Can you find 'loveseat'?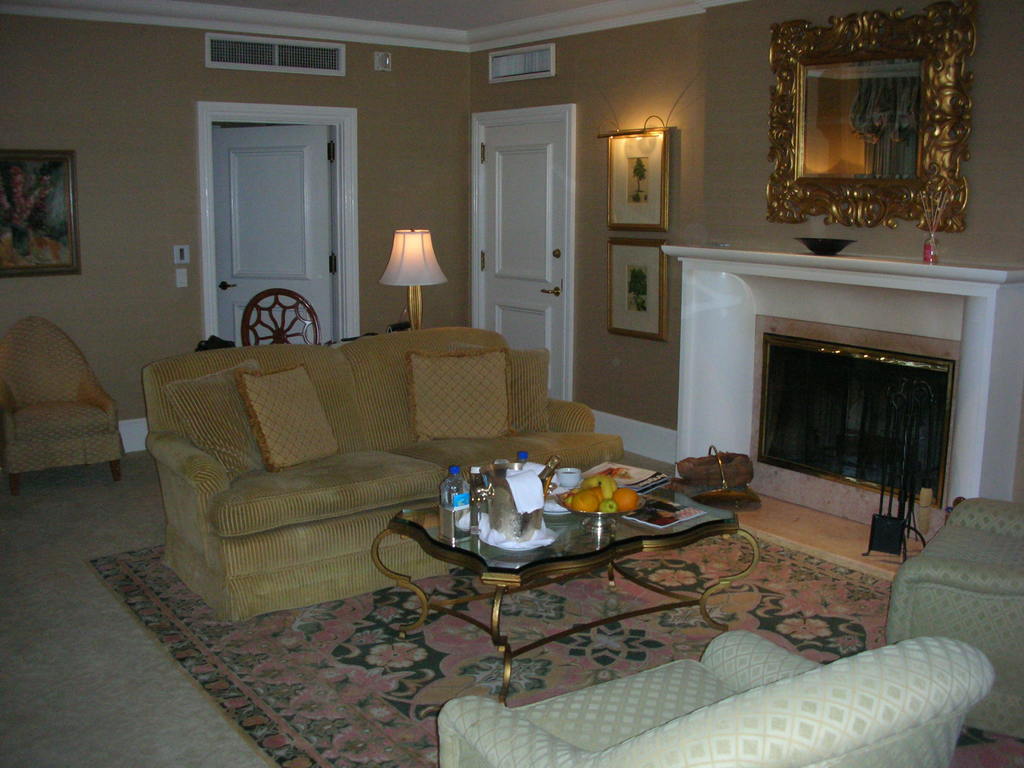
Yes, bounding box: pyautogui.locateOnScreen(429, 641, 997, 767).
